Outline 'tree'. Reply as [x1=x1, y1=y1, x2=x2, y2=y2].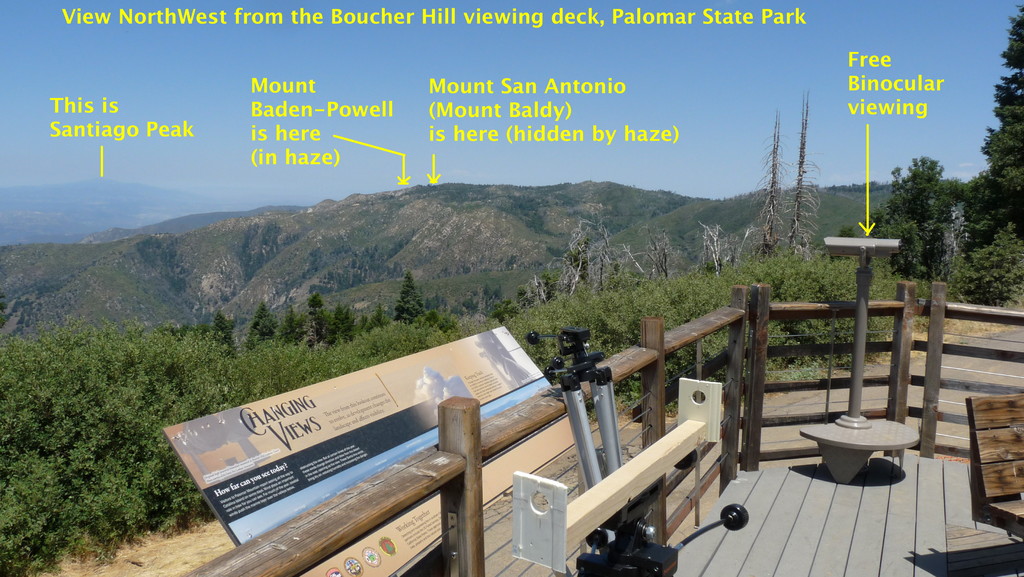
[x1=326, y1=307, x2=373, y2=374].
